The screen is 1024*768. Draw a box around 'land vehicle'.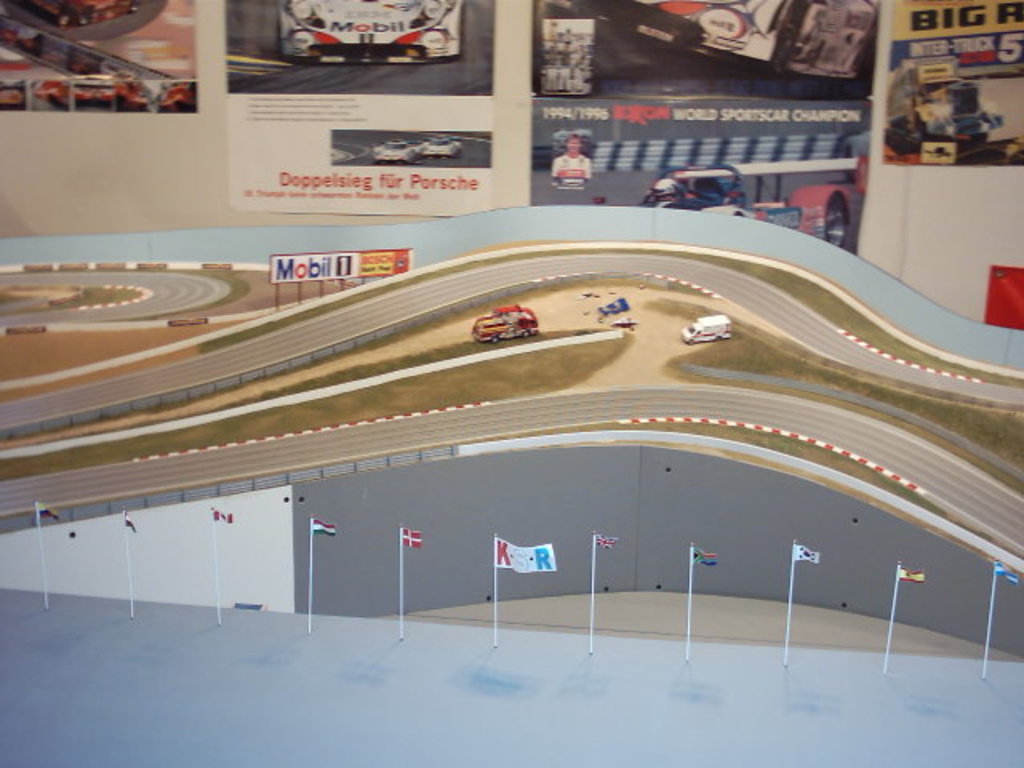
x1=675 y1=307 x2=738 y2=355.
